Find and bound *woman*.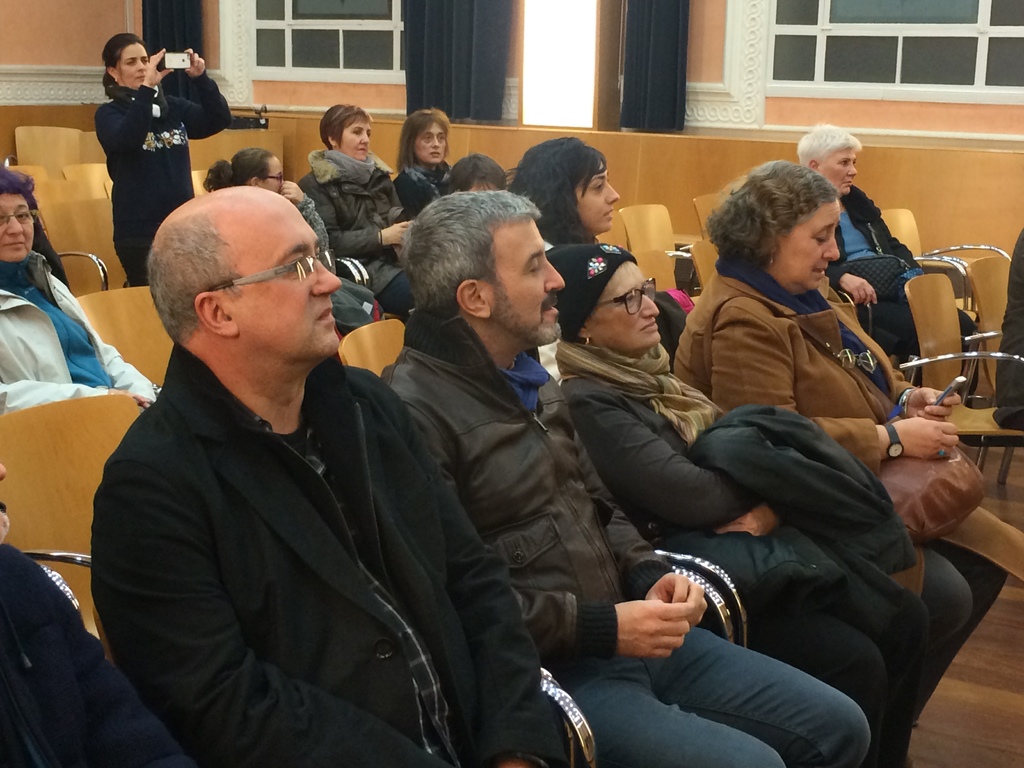
Bound: [296, 99, 416, 317].
